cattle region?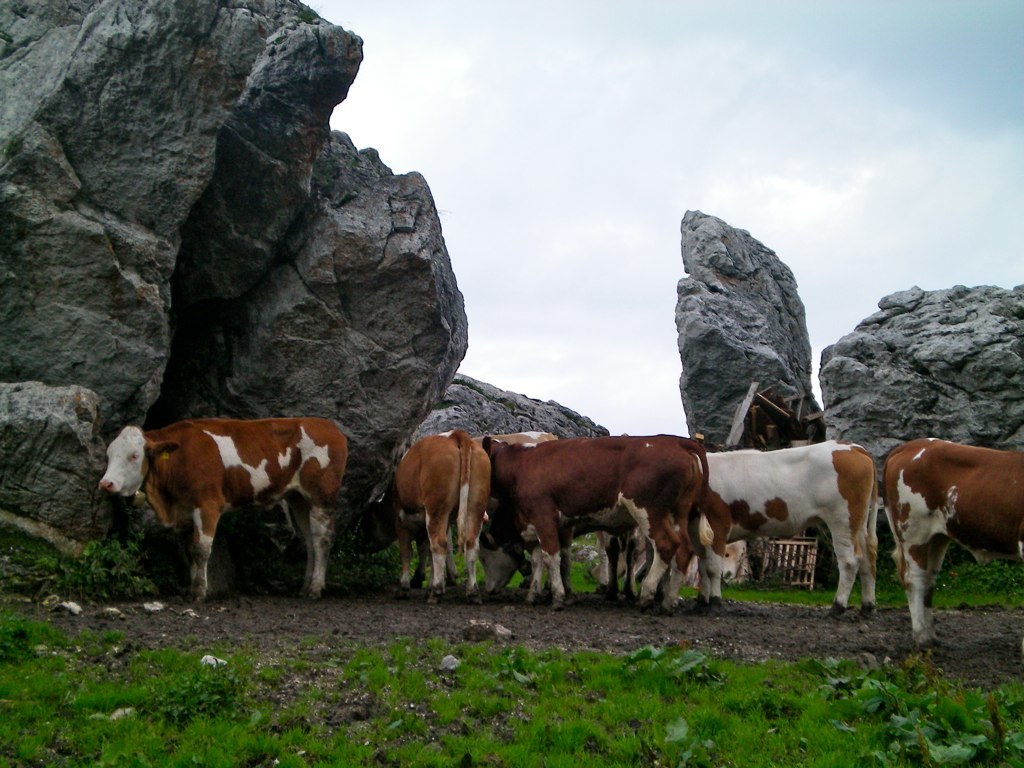
<box>470,427,553,595</box>
